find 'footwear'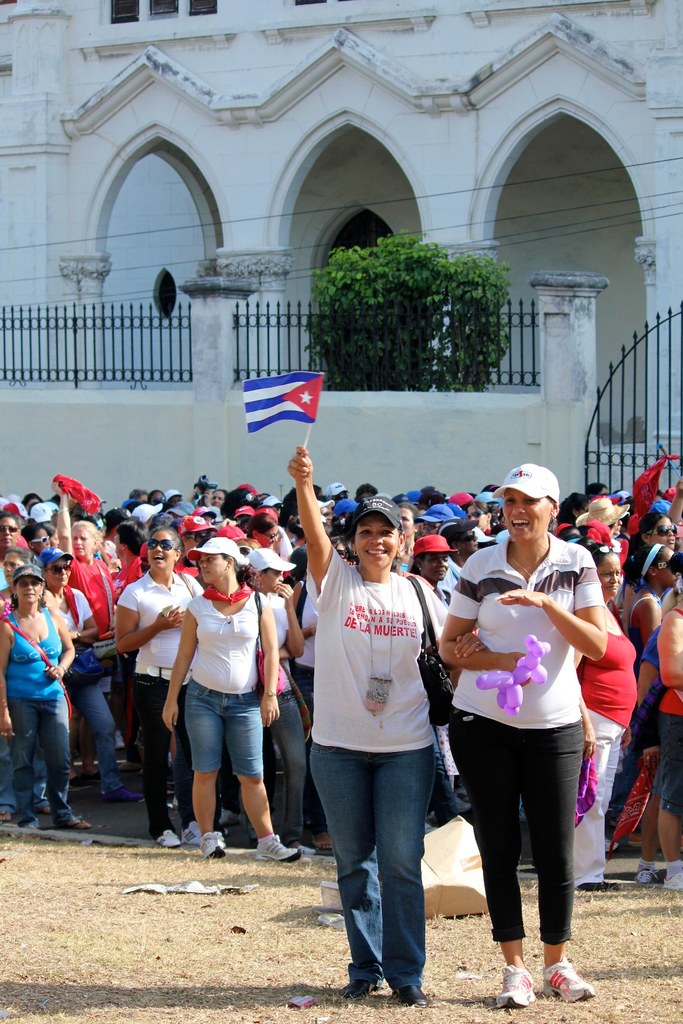
298:844:334:859
